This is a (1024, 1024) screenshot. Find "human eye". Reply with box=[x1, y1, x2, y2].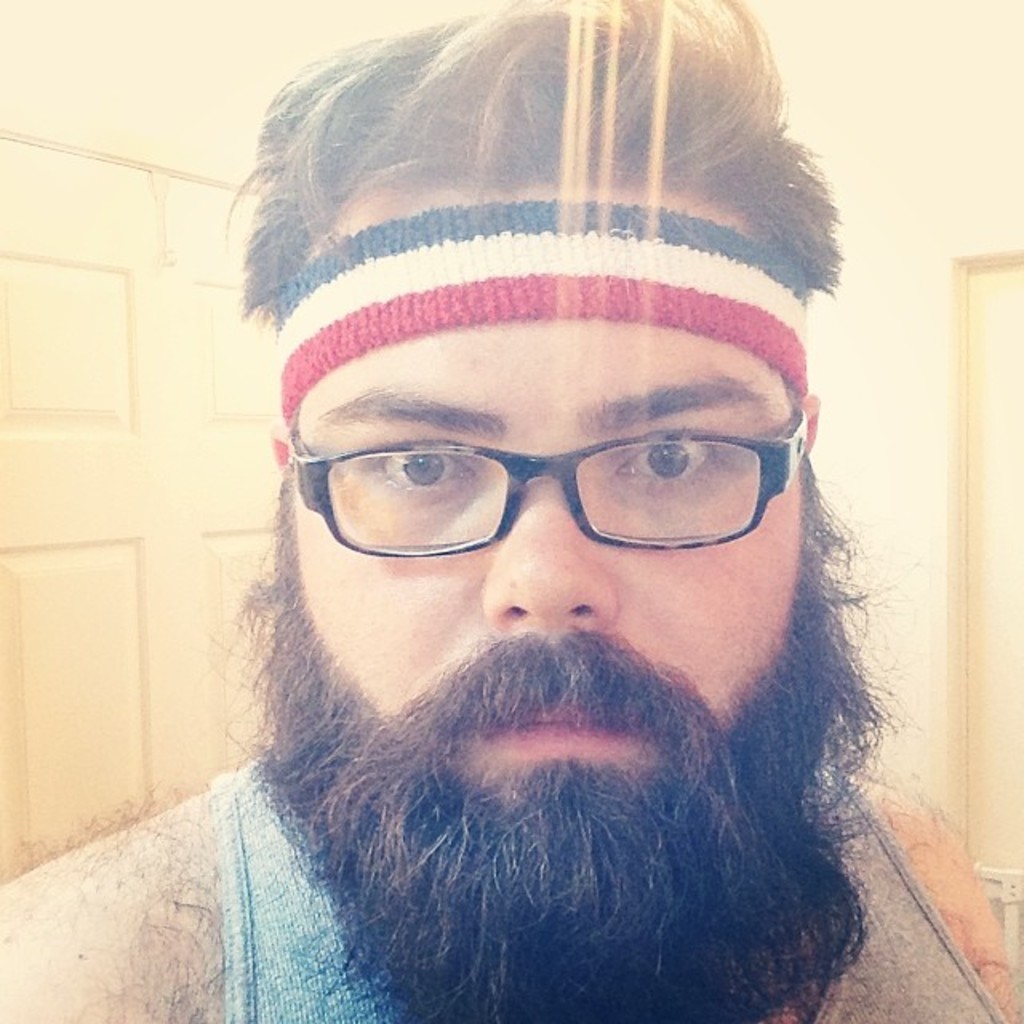
box=[371, 432, 475, 501].
